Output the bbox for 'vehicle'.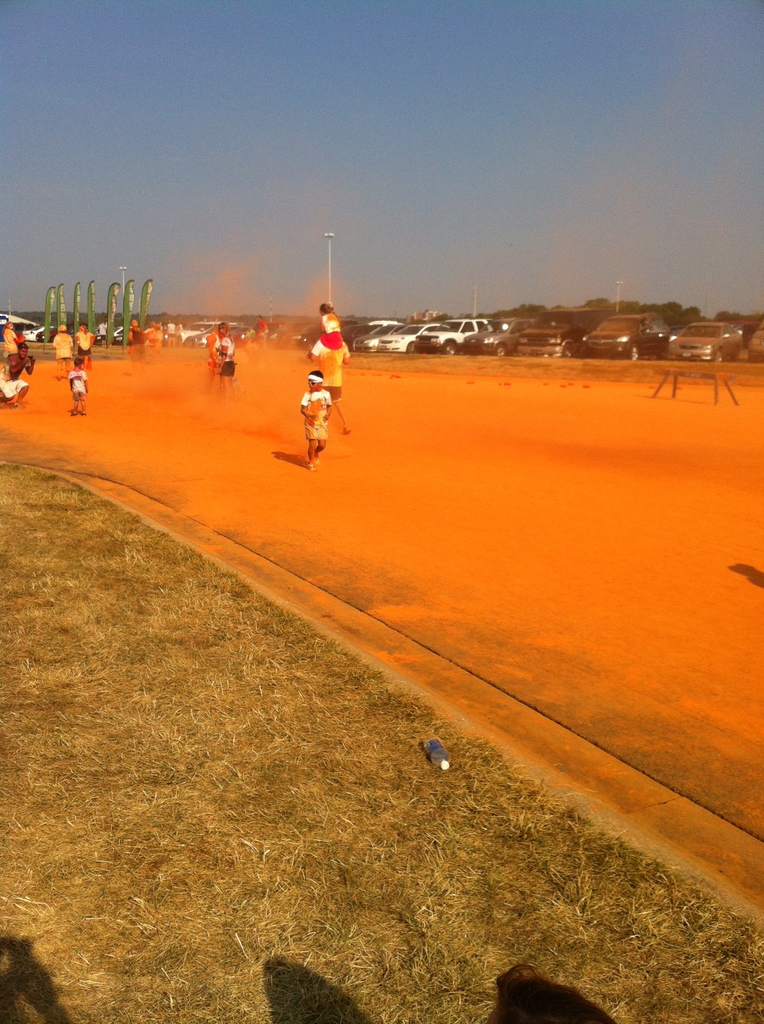
l=344, t=318, r=377, b=353.
